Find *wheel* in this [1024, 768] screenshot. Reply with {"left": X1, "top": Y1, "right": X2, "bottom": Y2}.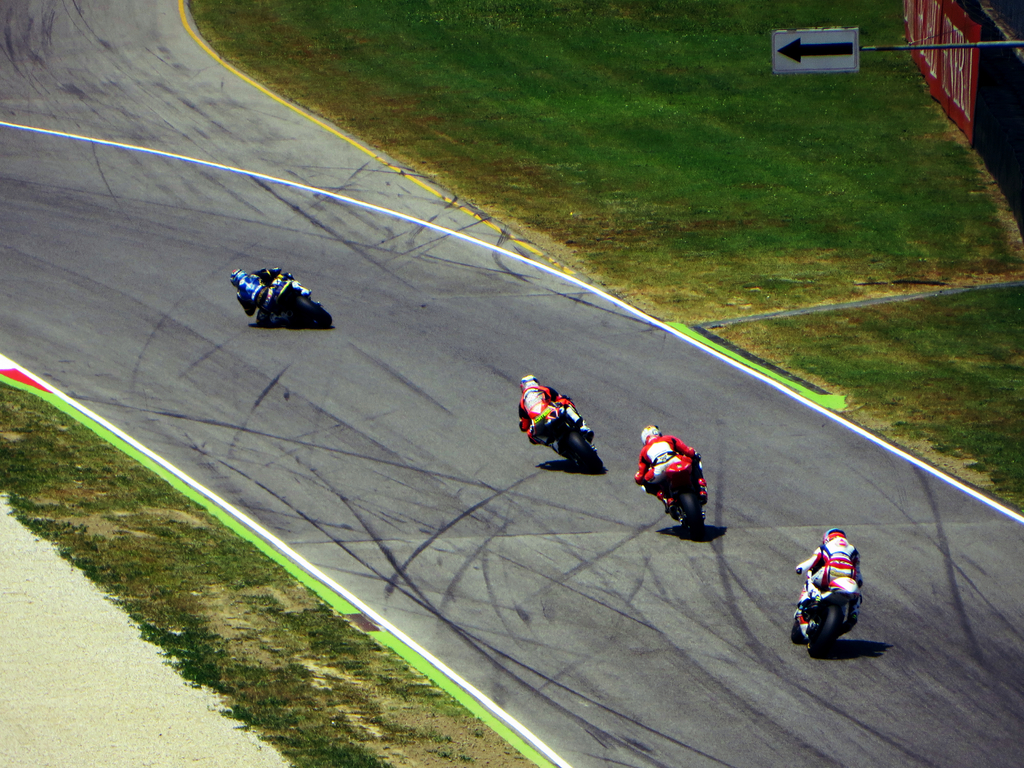
{"left": 295, "top": 295, "right": 331, "bottom": 327}.
